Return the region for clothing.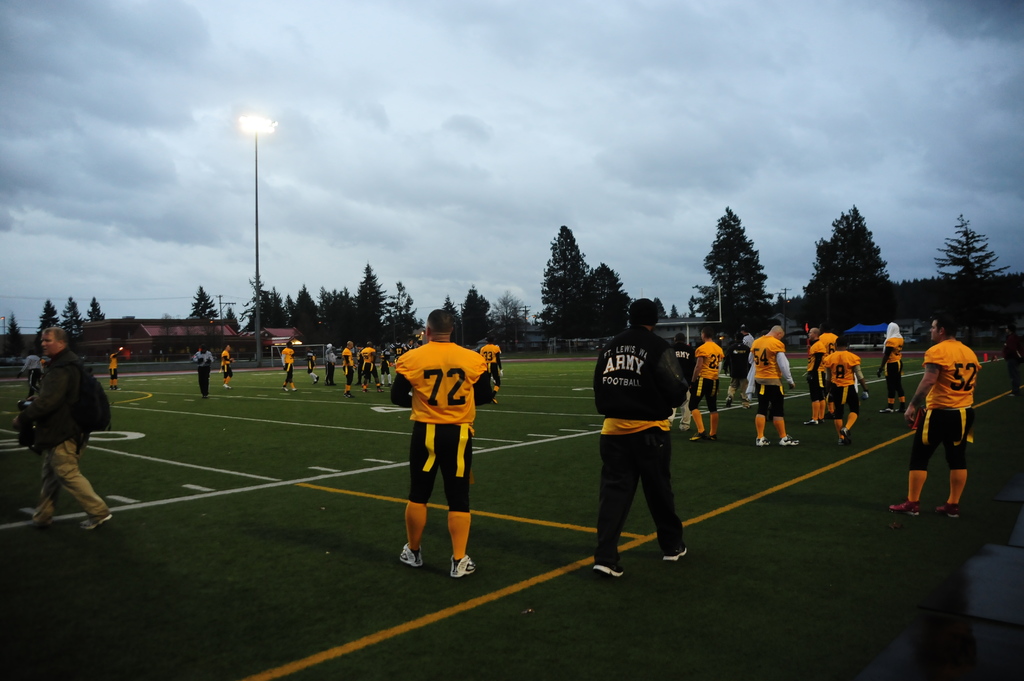
x1=307 y1=351 x2=317 y2=381.
